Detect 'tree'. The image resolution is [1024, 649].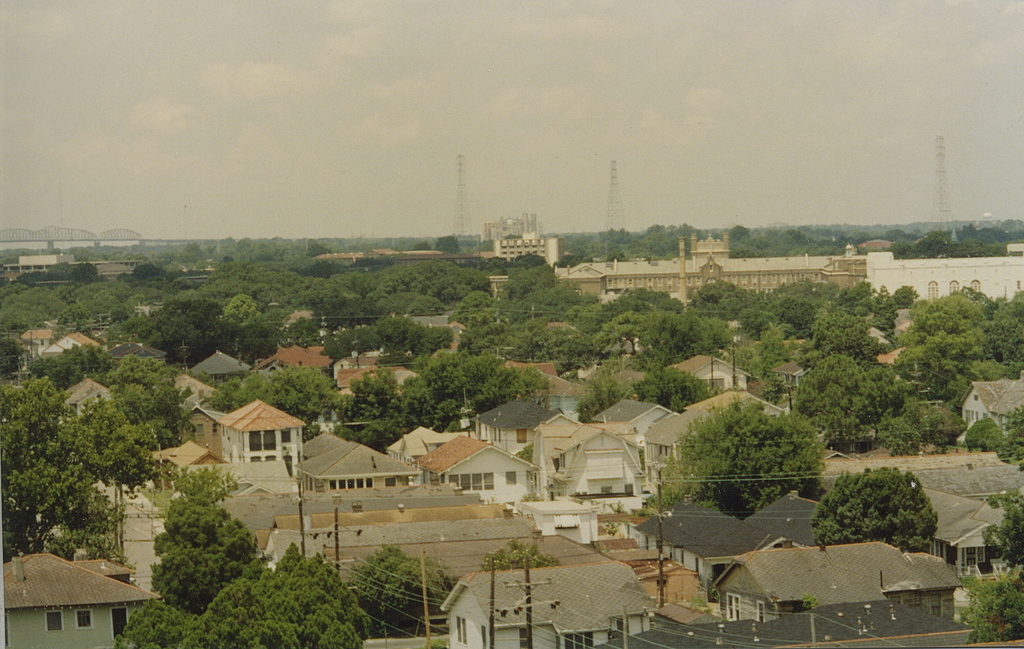
select_region(898, 396, 941, 444).
